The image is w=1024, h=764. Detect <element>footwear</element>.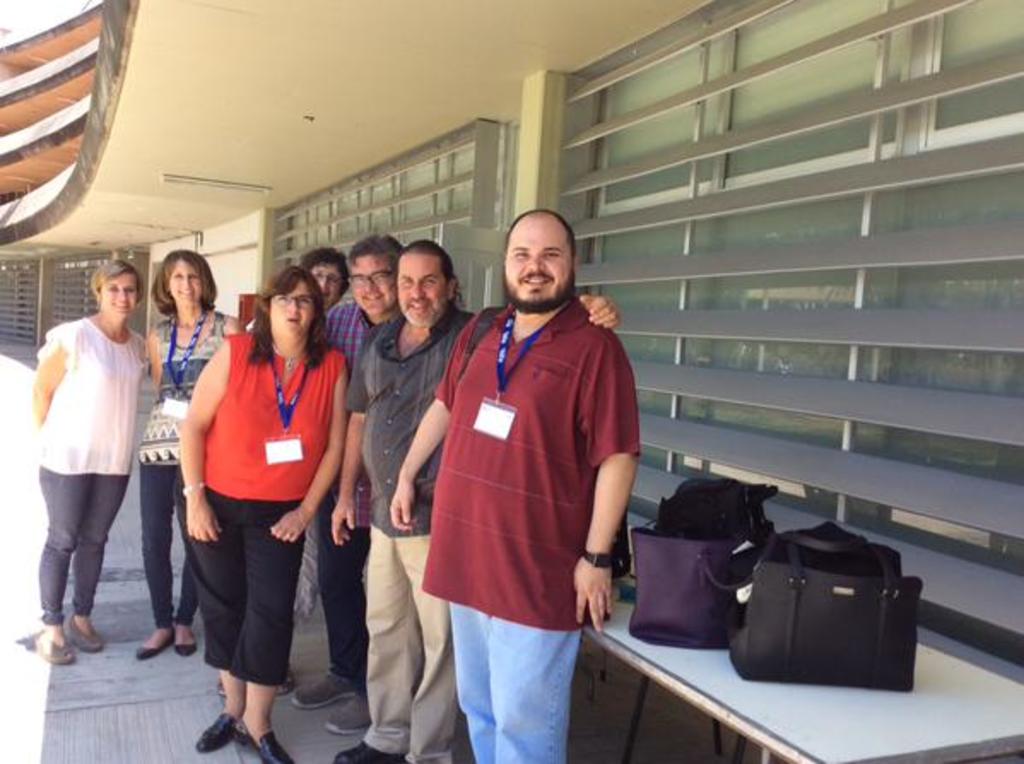
Detection: bbox=(70, 617, 104, 651).
